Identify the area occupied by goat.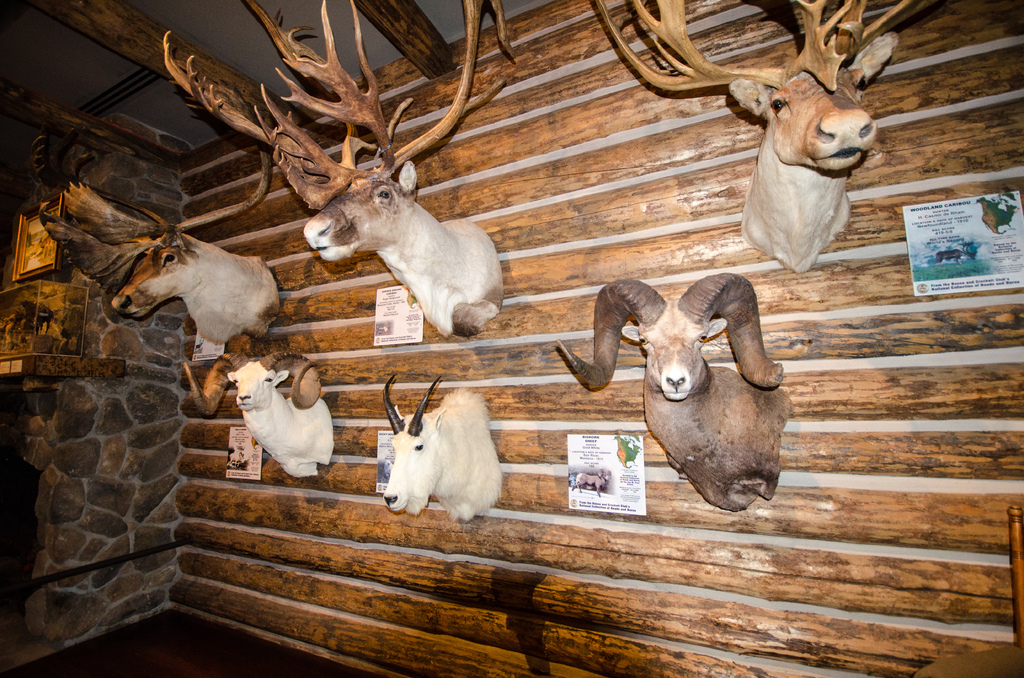
Area: 577:266:798:524.
